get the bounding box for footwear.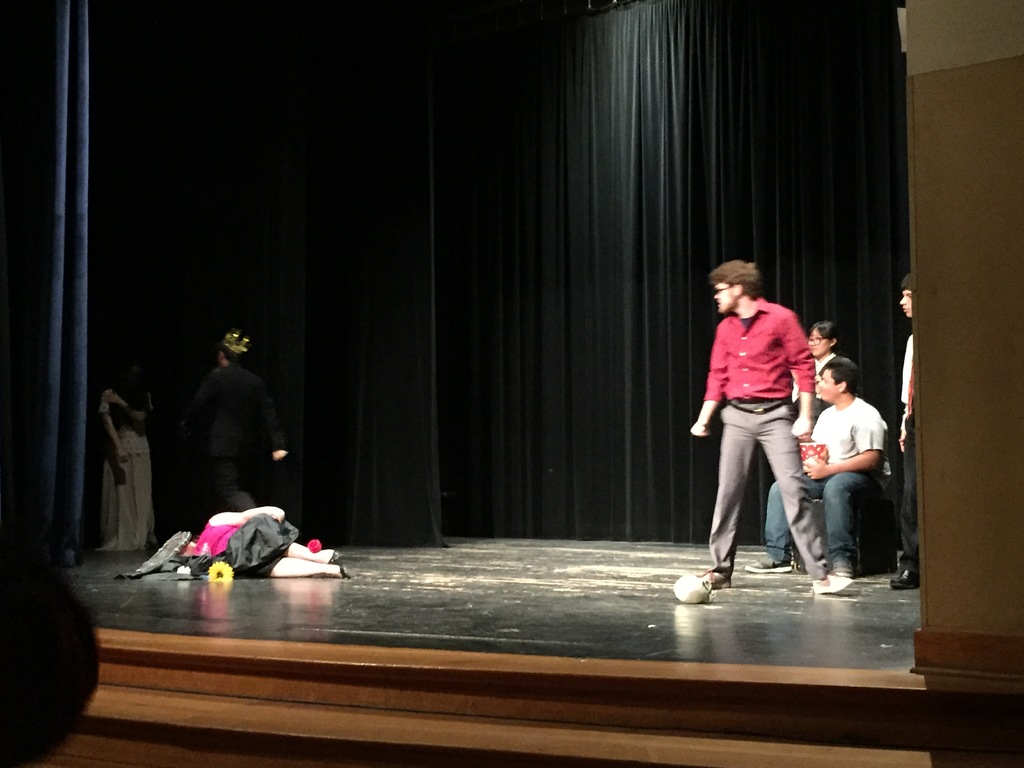
BBox(890, 569, 919, 594).
